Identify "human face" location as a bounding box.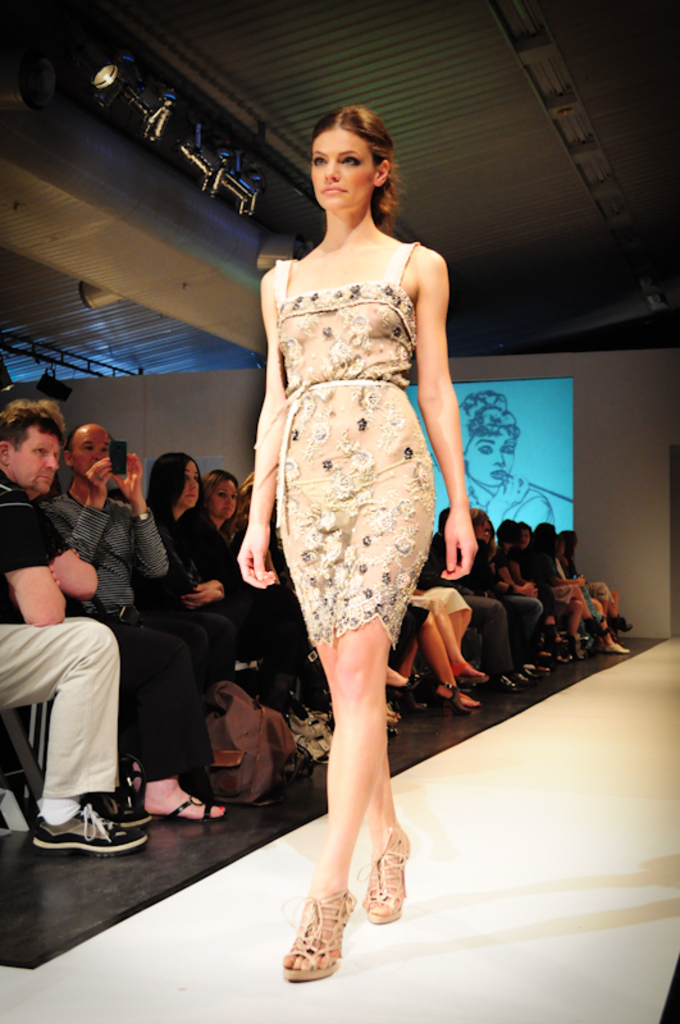
{"left": 179, "top": 460, "right": 201, "bottom": 507}.
